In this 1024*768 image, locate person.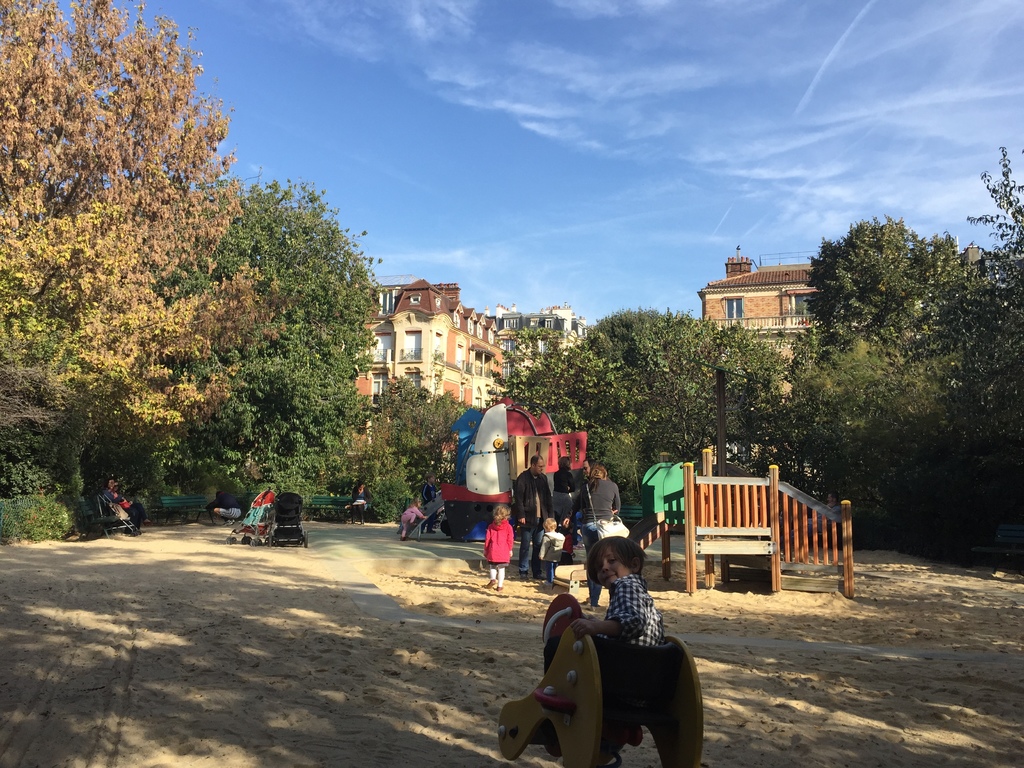
Bounding box: detection(514, 453, 557, 582).
